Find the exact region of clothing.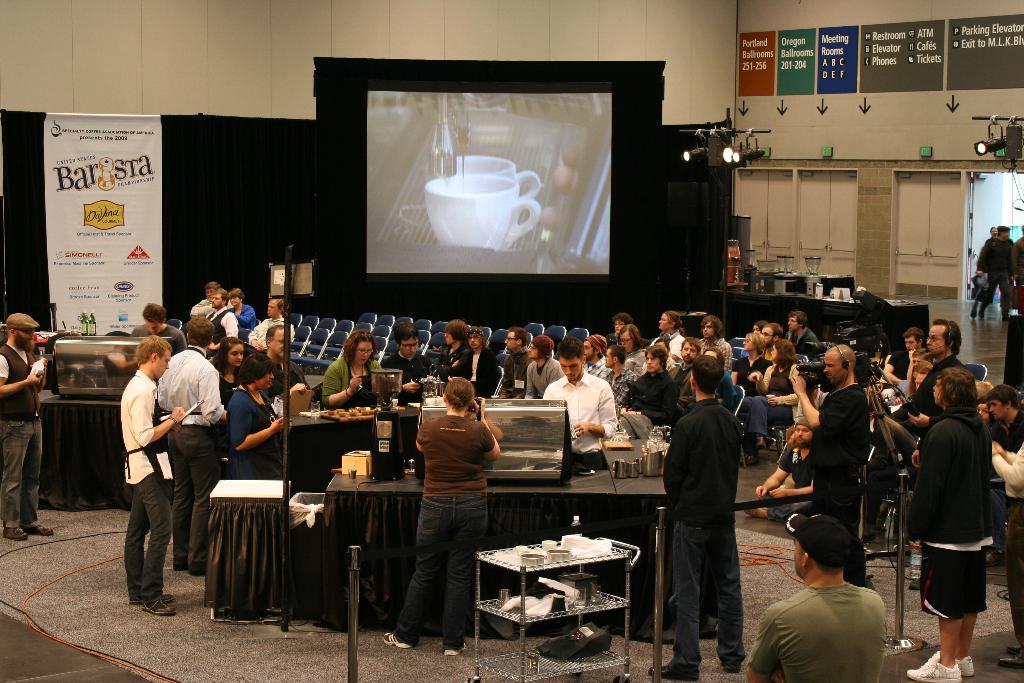
Exact region: bbox(995, 407, 1023, 454).
